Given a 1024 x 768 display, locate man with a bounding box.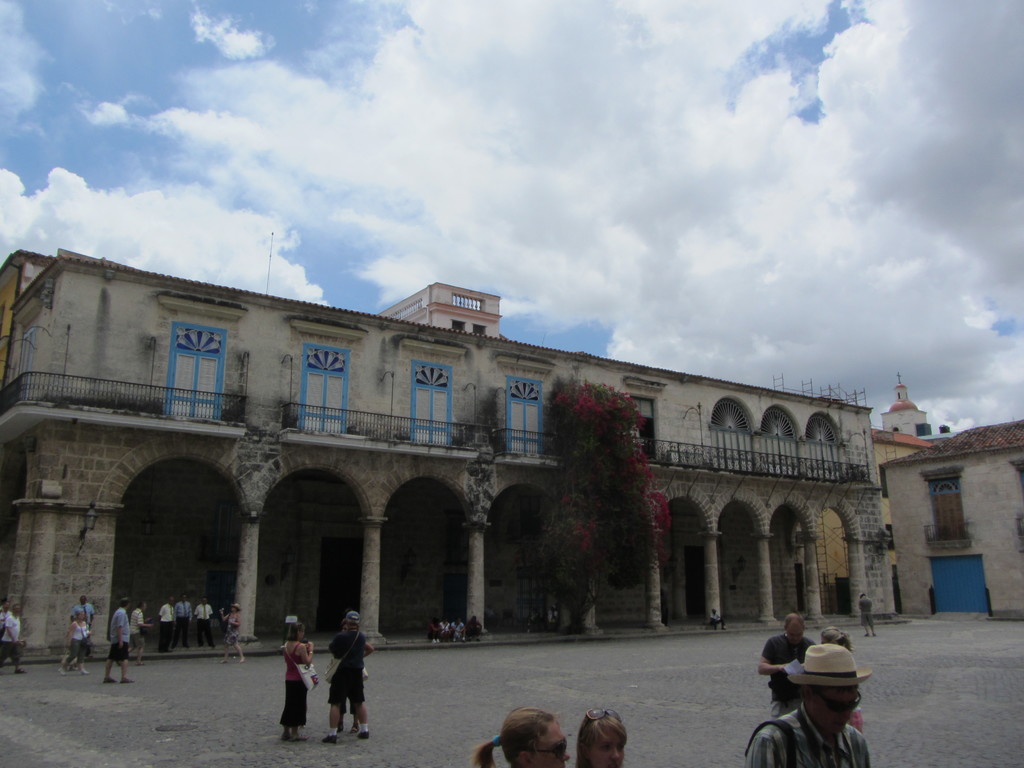
Located: x1=67, y1=595, x2=95, y2=658.
